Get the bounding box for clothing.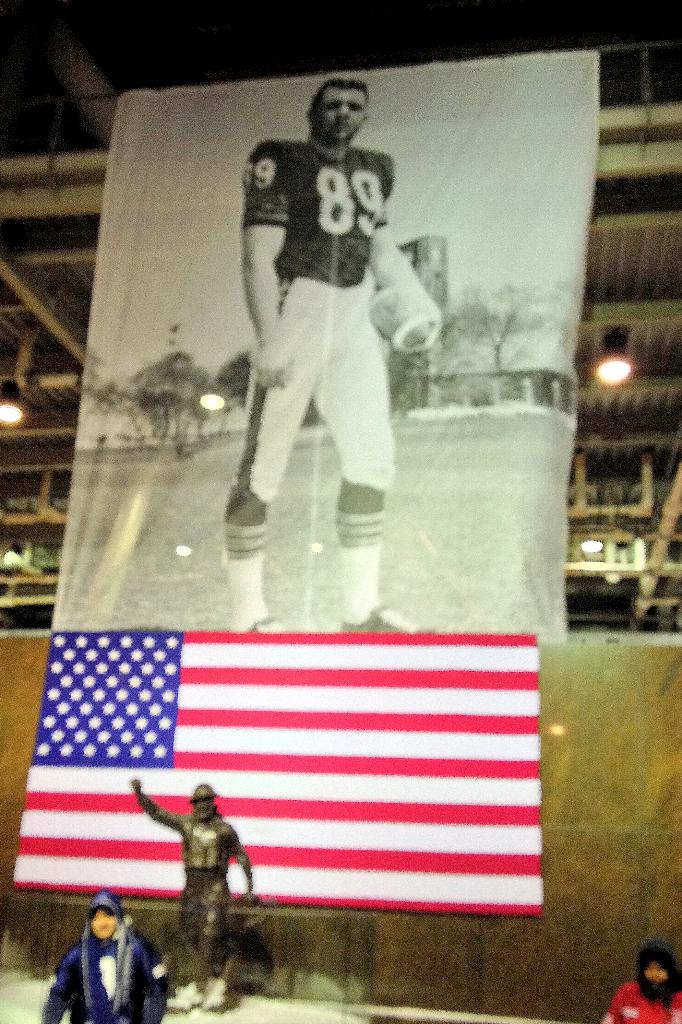
{"x1": 330, "y1": 512, "x2": 383, "y2": 617}.
